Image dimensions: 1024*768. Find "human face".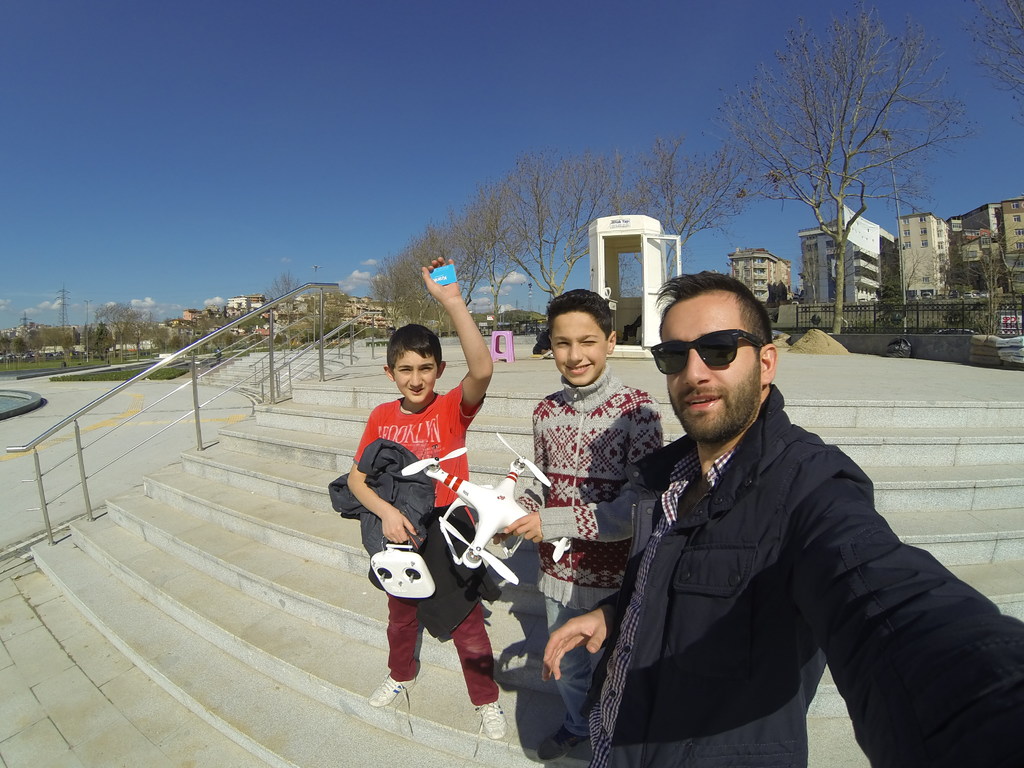
rect(662, 303, 761, 438).
